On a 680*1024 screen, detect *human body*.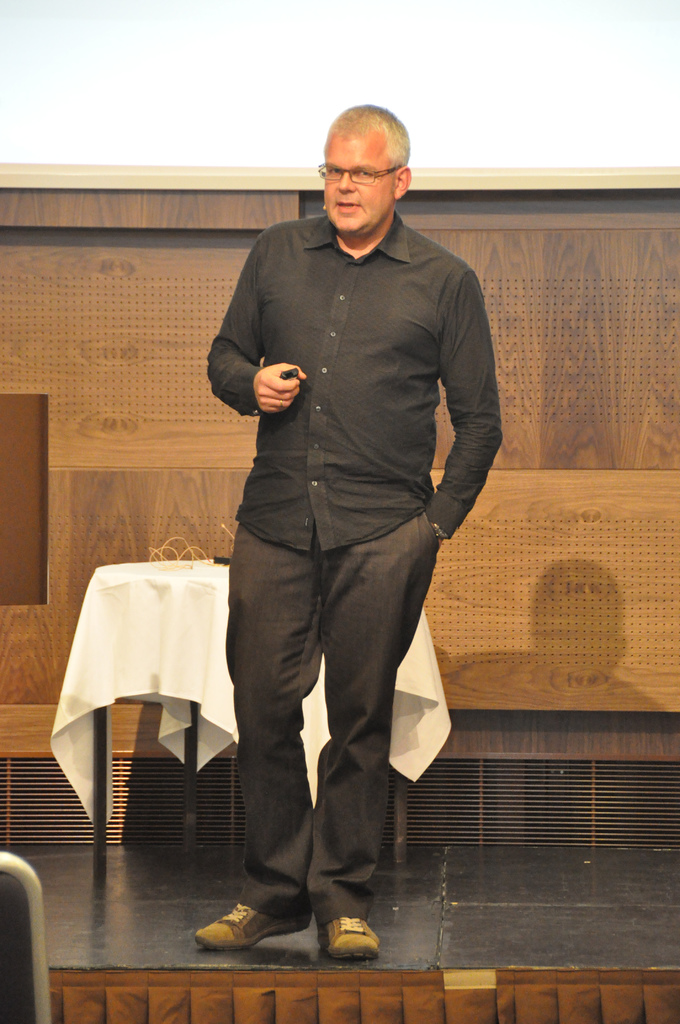
left=204, top=171, right=487, bottom=988.
